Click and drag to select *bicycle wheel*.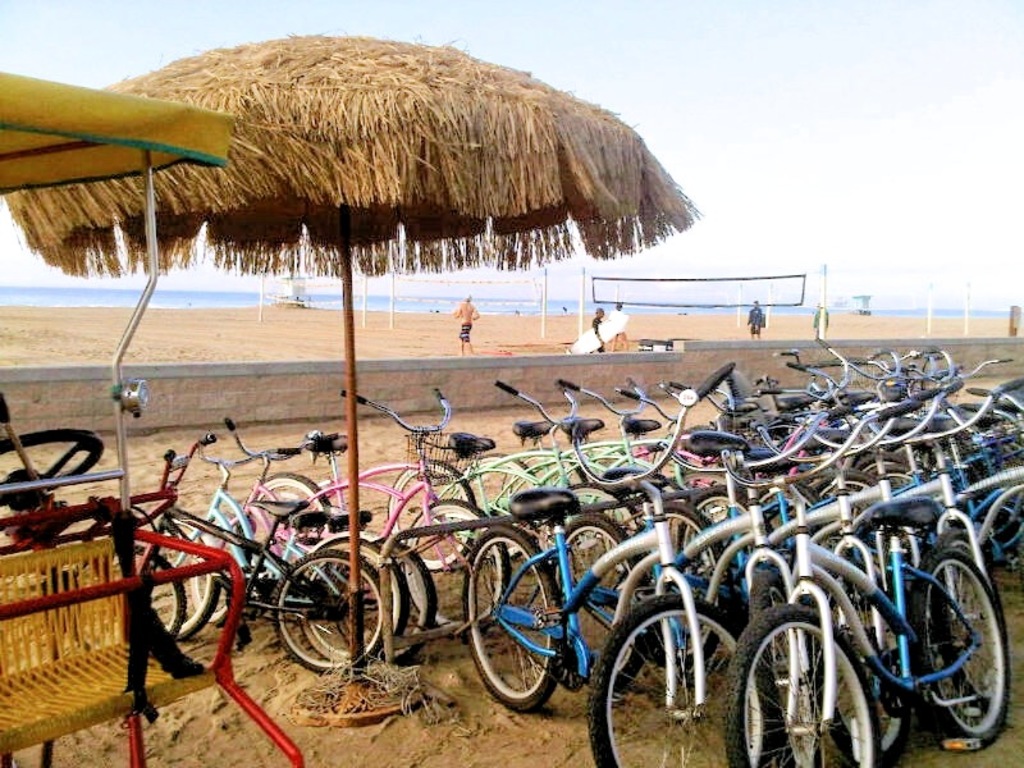
Selection: select_region(755, 611, 878, 763).
